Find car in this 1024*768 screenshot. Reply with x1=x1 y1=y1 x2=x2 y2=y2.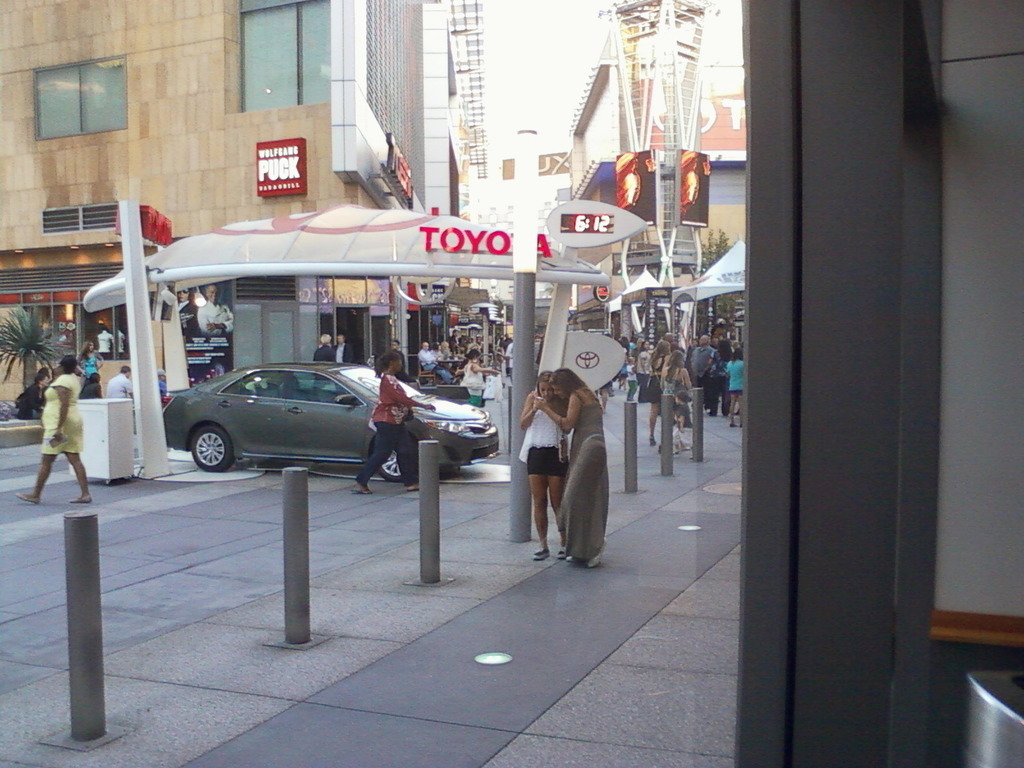
x1=166 y1=360 x2=502 y2=485.
